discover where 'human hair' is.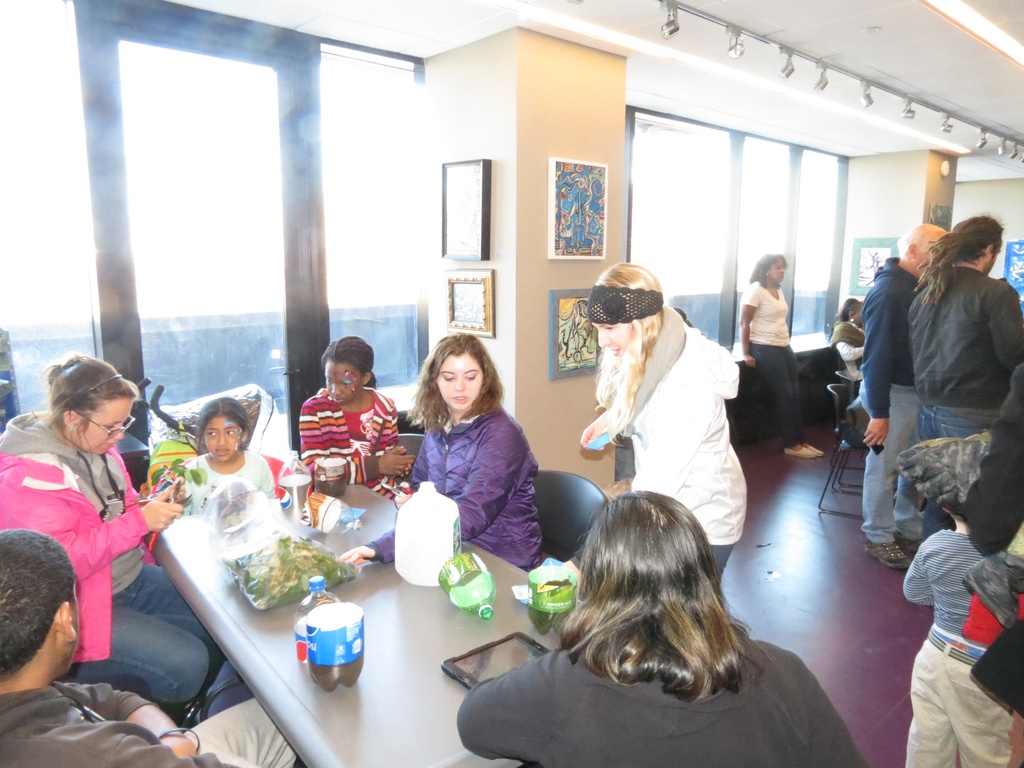
Discovered at [914,211,1009,304].
